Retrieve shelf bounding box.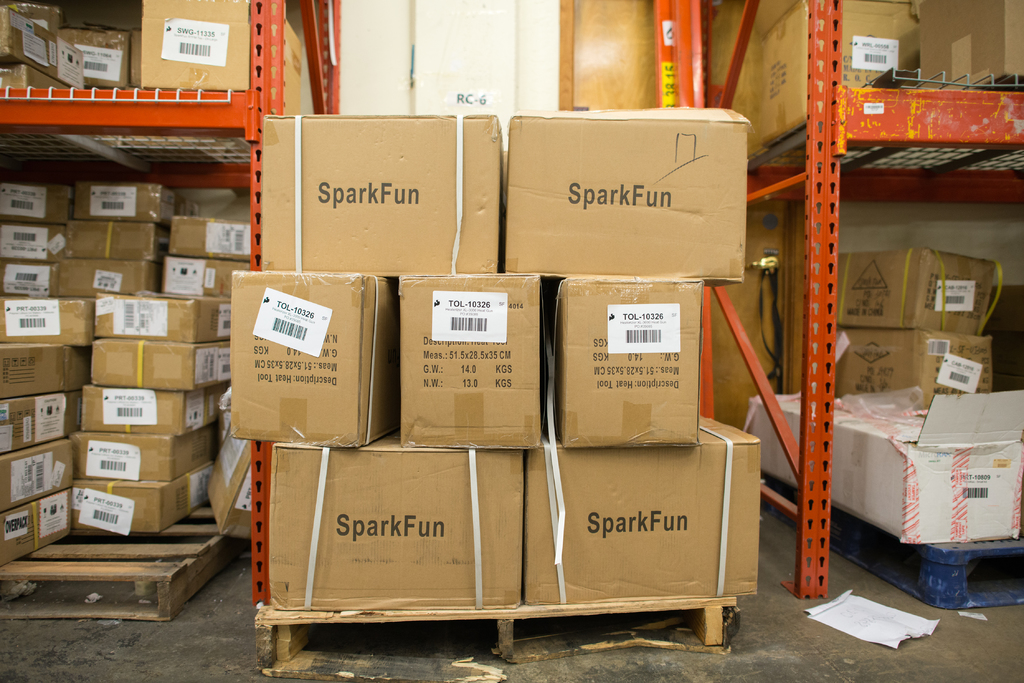
Bounding box: (x1=687, y1=0, x2=1023, y2=209).
